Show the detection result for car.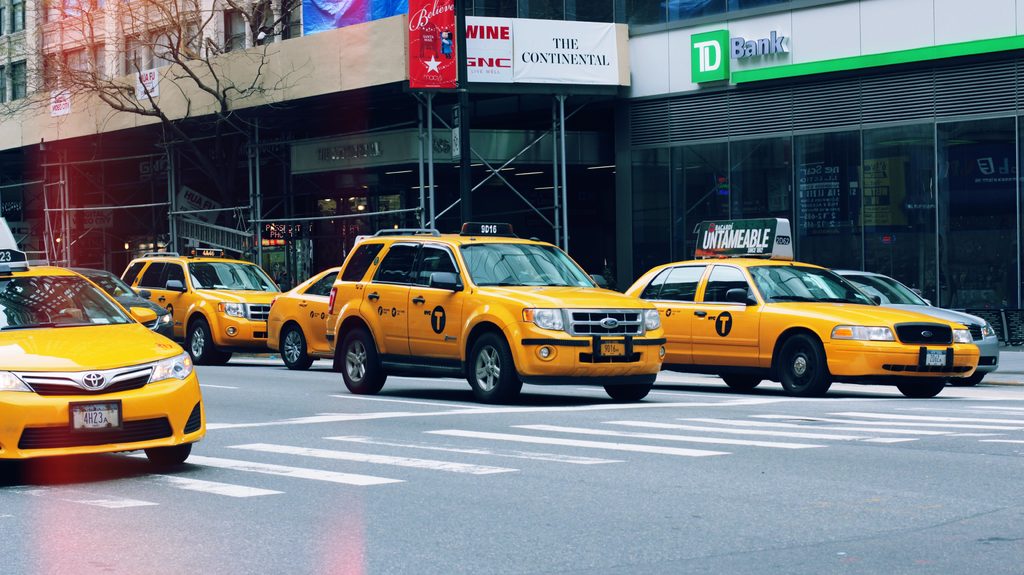
rect(39, 263, 173, 334).
